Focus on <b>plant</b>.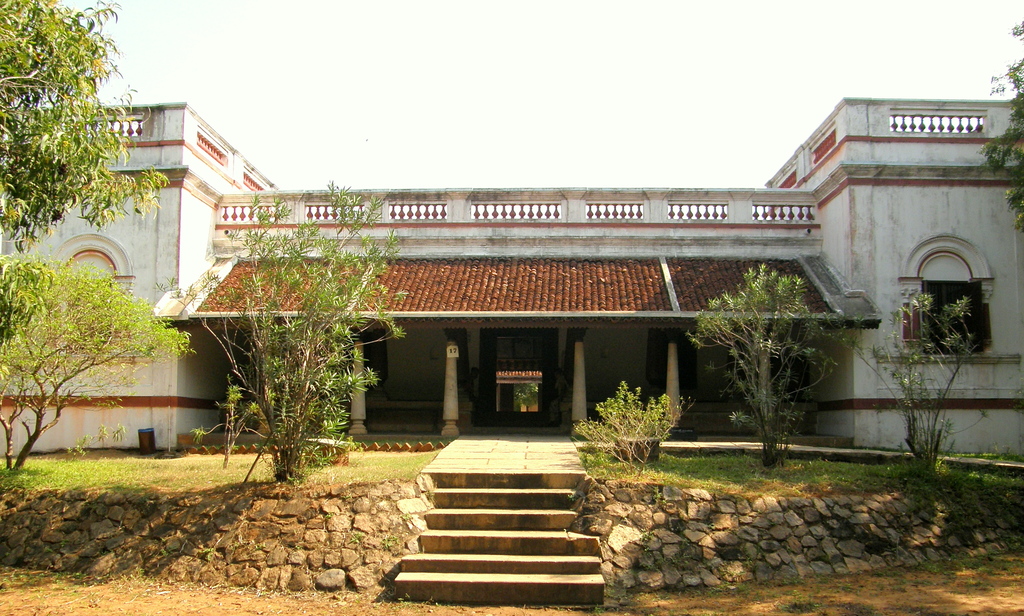
Focused at {"left": 0, "top": 448, "right": 440, "bottom": 498}.
